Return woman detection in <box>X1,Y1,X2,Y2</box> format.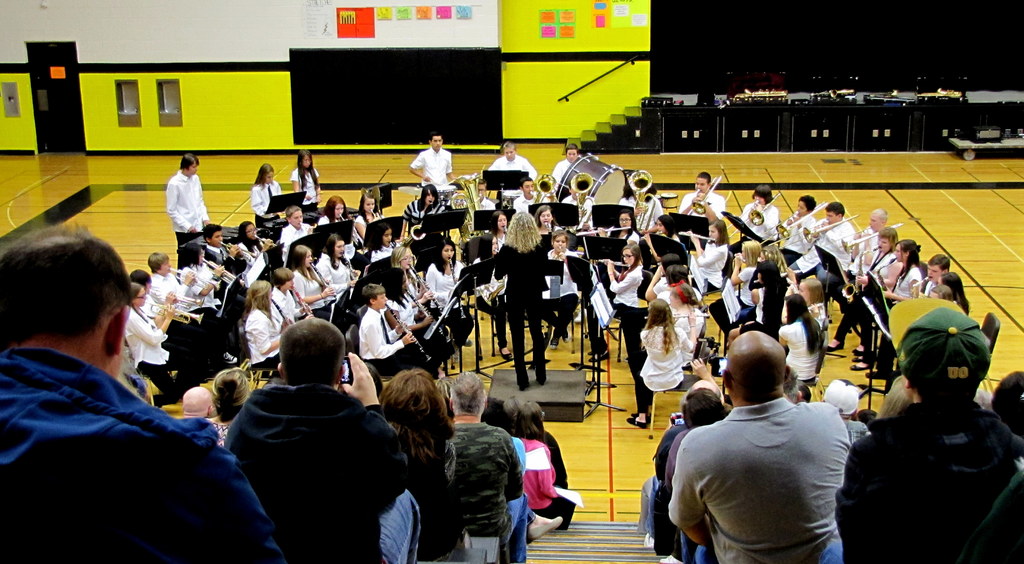
<box>826,223,902,354</box>.
